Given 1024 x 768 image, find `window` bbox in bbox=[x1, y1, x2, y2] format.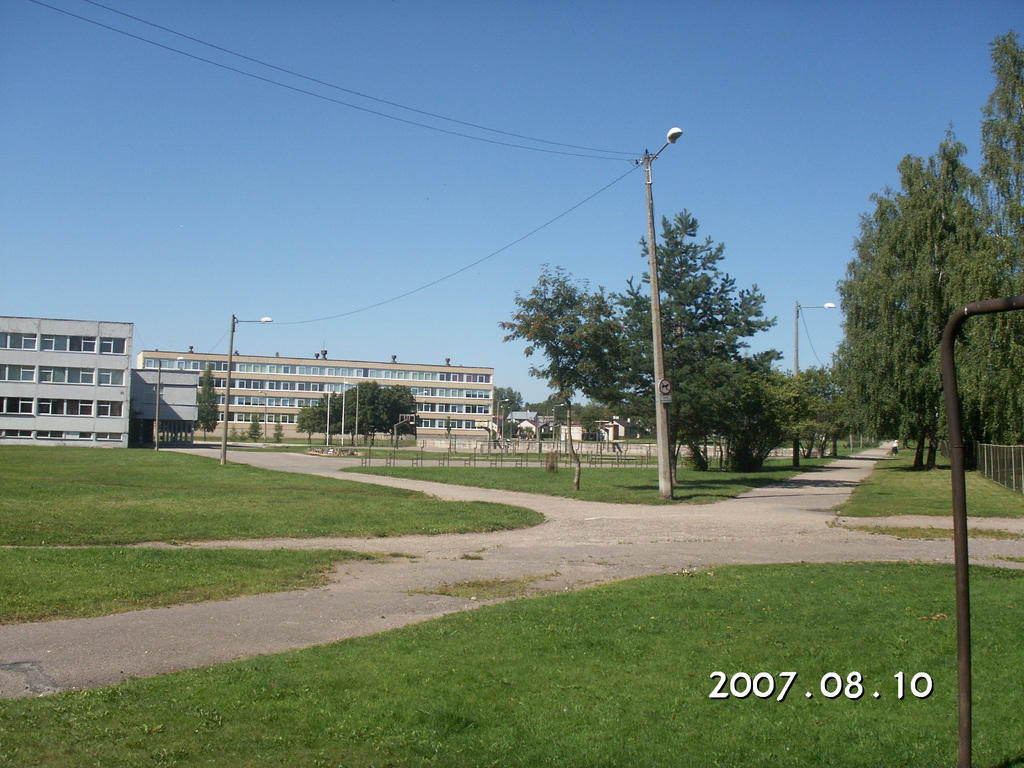
bbox=[464, 389, 472, 397].
